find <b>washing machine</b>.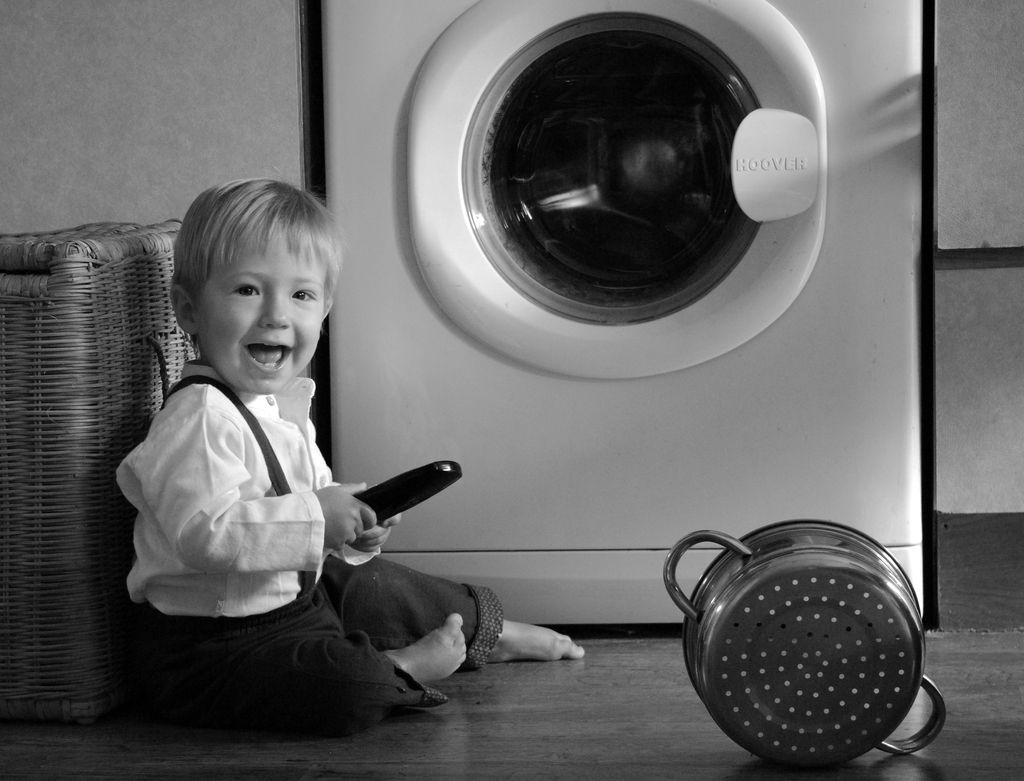
(x1=299, y1=0, x2=931, y2=608).
